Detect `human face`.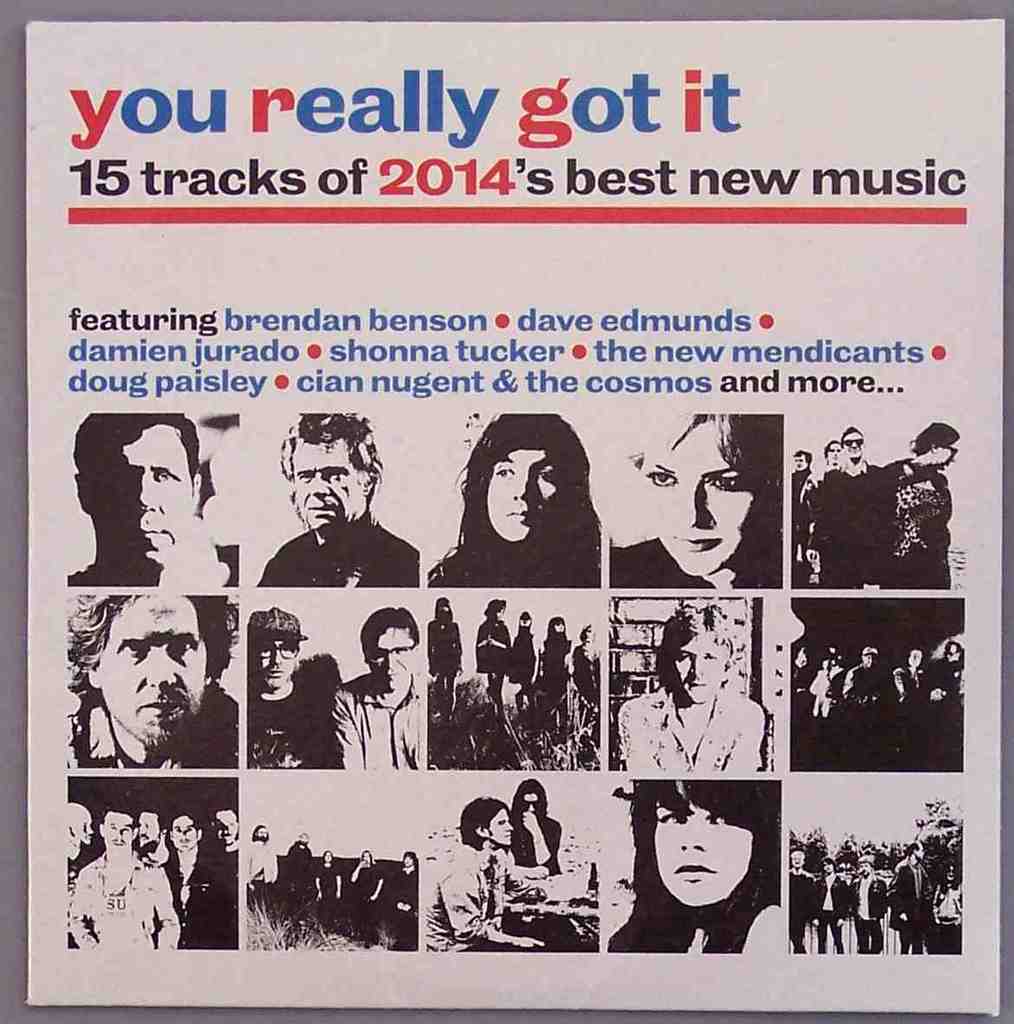
Detected at bbox(491, 810, 513, 845).
